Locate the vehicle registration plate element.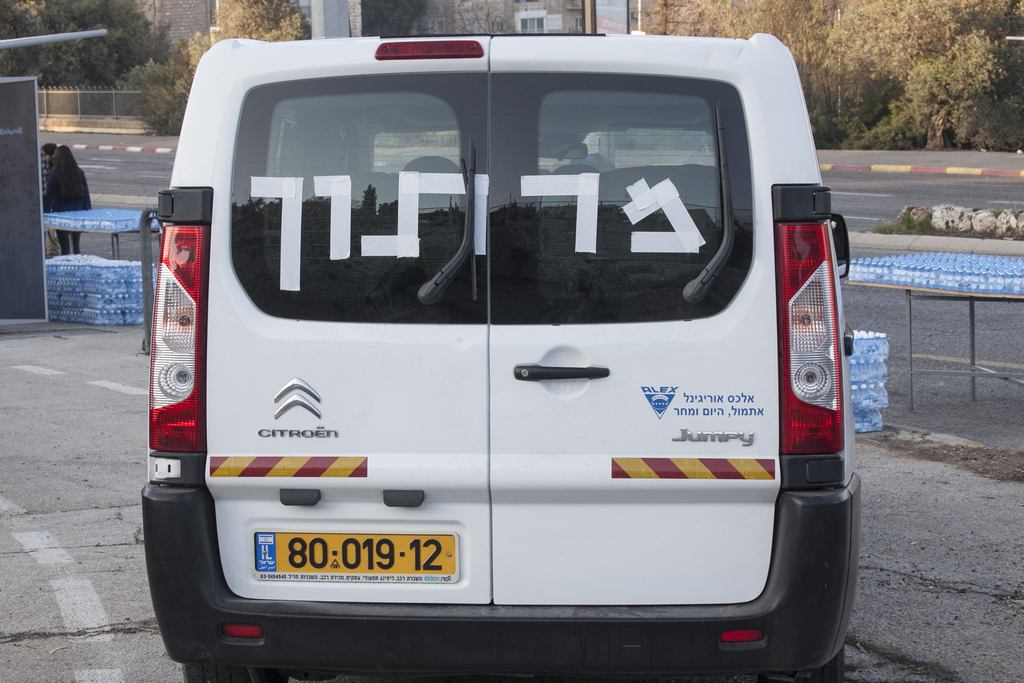
Element bbox: BBox(256, 532, 455, 575).
